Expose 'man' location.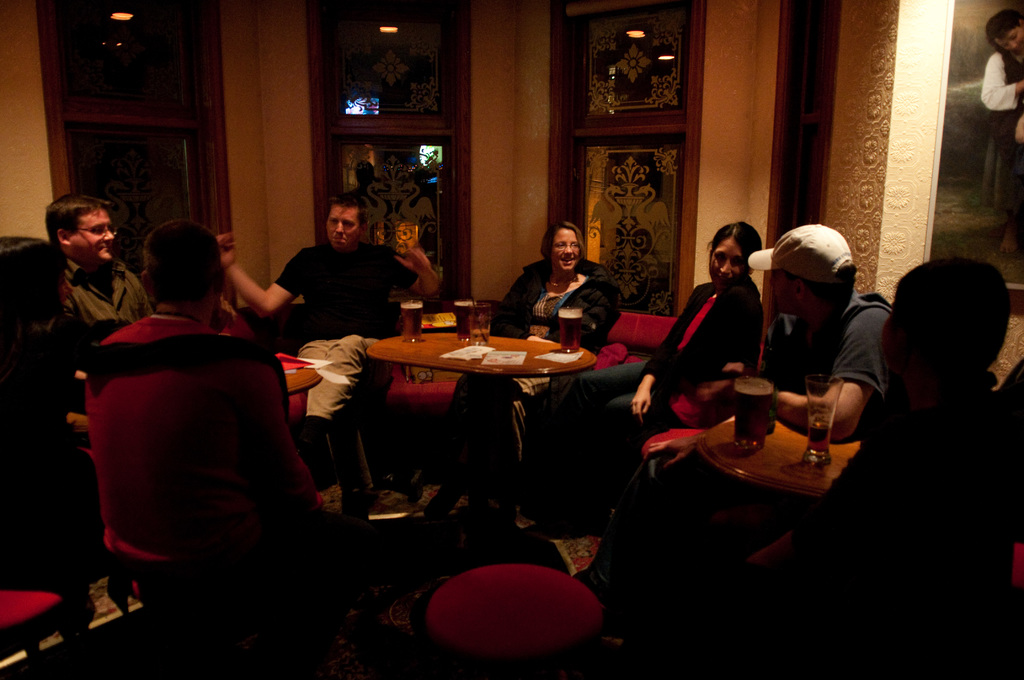
Exposed at l=216, t=194, r=438, b=494.
